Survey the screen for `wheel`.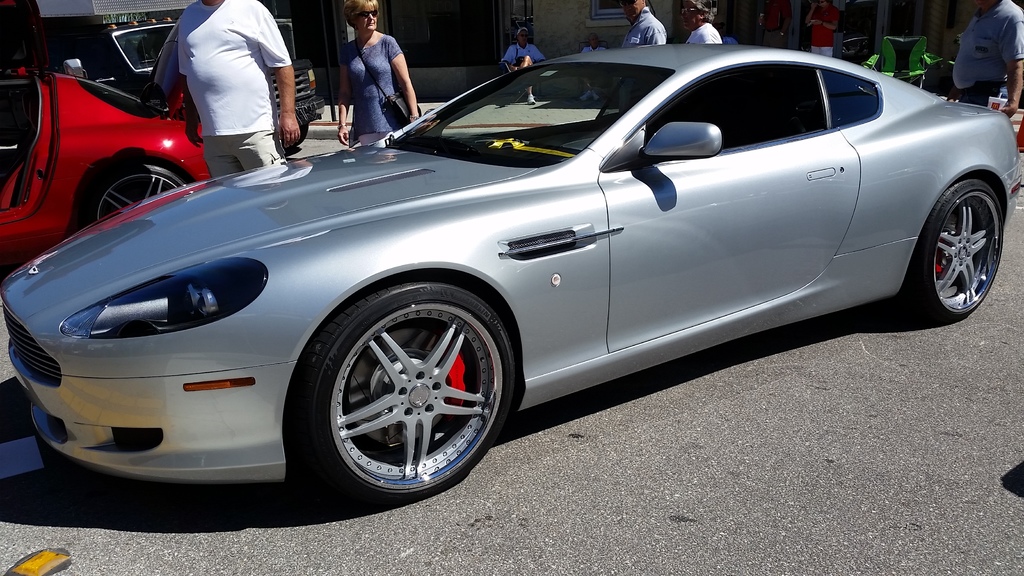
Survey found: left=908, top=185, right=1002, bottom=316.
